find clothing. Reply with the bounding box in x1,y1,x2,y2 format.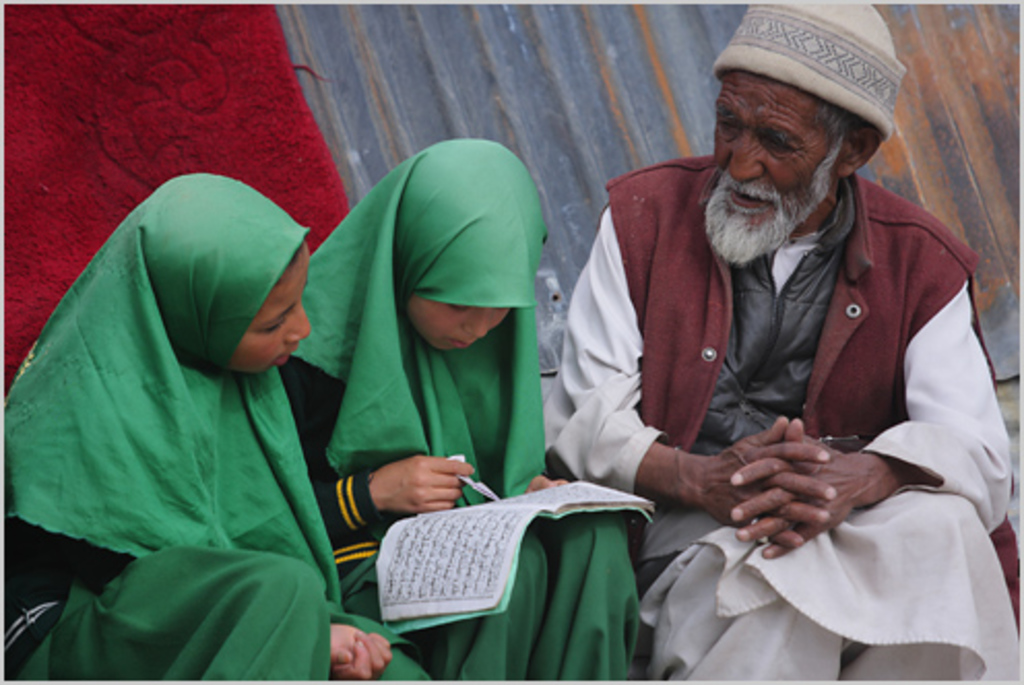
547,146,1022,683.
